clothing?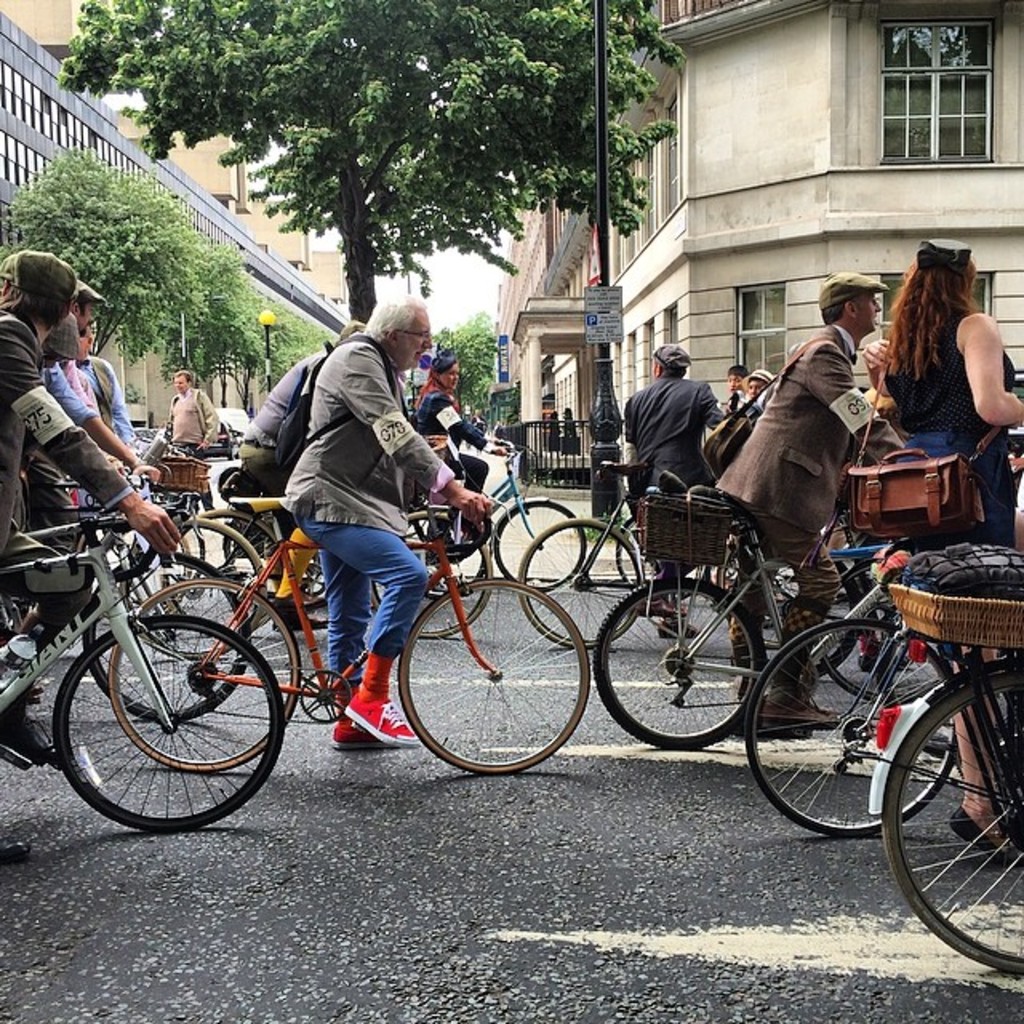
box(0, 306, 136, 643)
